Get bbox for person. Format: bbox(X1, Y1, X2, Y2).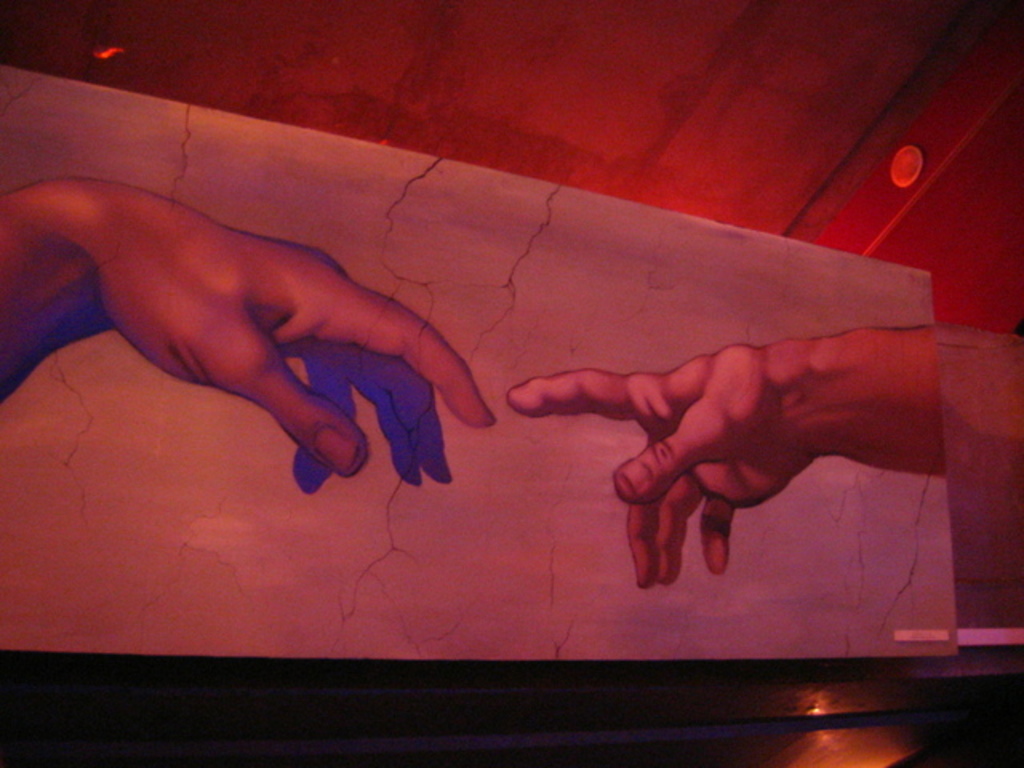
bbox(0, 173, 496, 478).
